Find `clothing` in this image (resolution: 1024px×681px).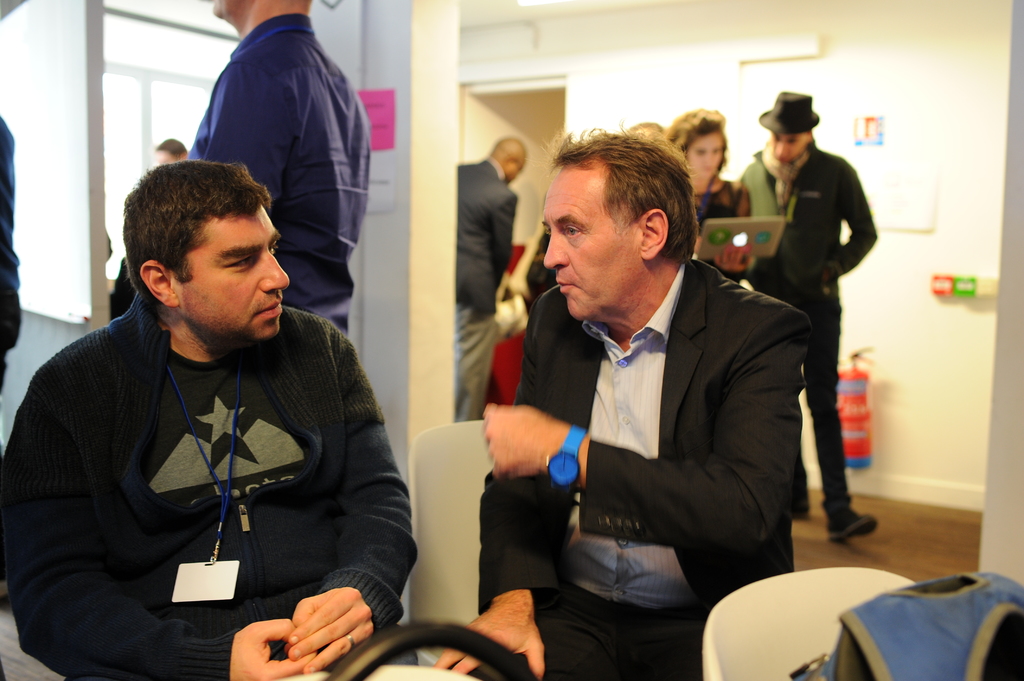
[left=0, top=111, right=26, bottom=392].
